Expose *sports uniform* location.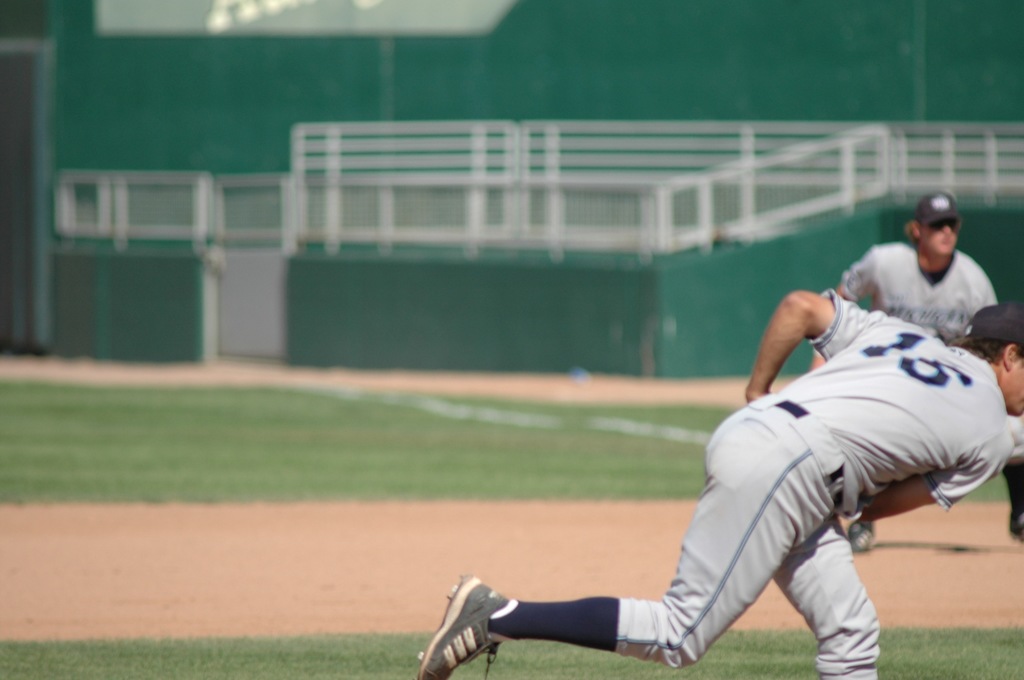
Exposed at {"x1": 847, "y1": 230, "x2": 1000, "y2": 358}.
